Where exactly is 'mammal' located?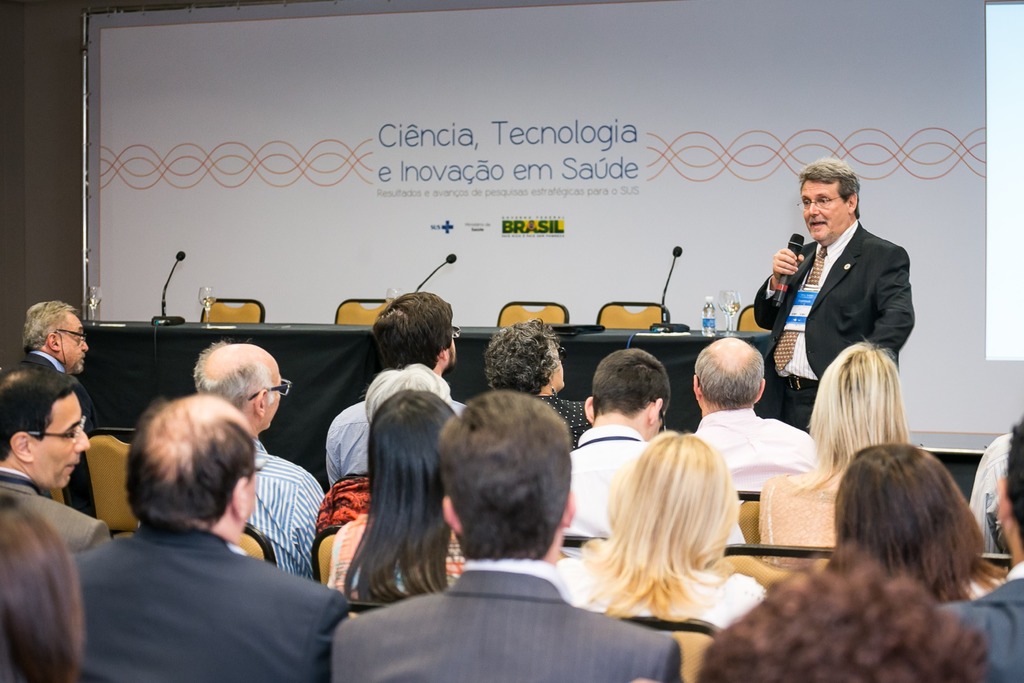
Its bounding box is [689,336,818,548].
